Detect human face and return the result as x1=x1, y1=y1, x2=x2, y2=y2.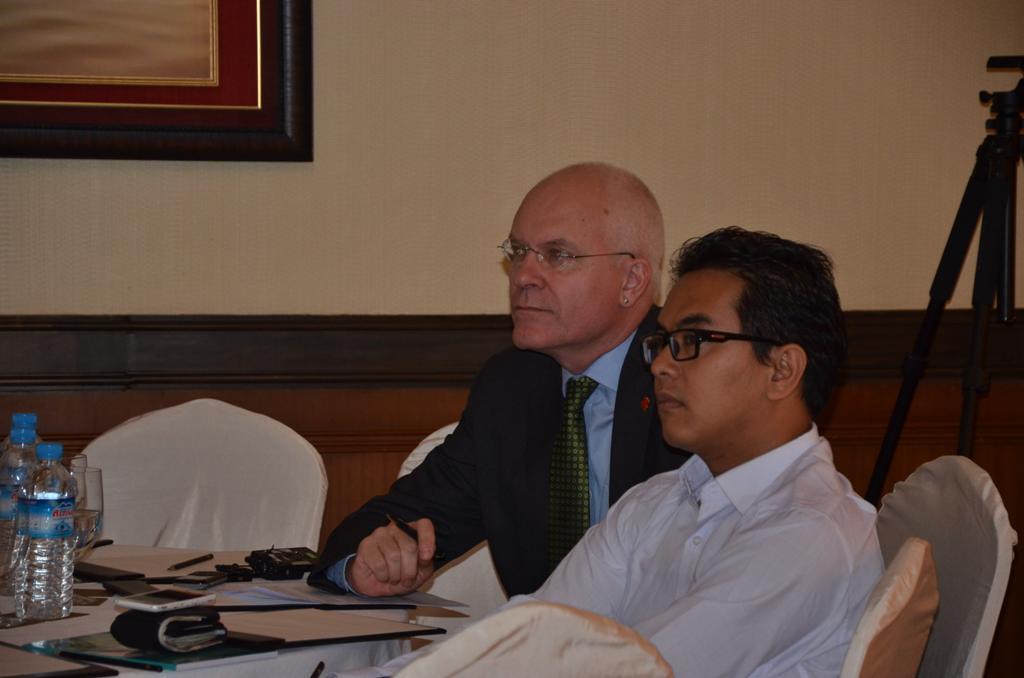
x1=505, y1=198, x2=627, y2=348.
